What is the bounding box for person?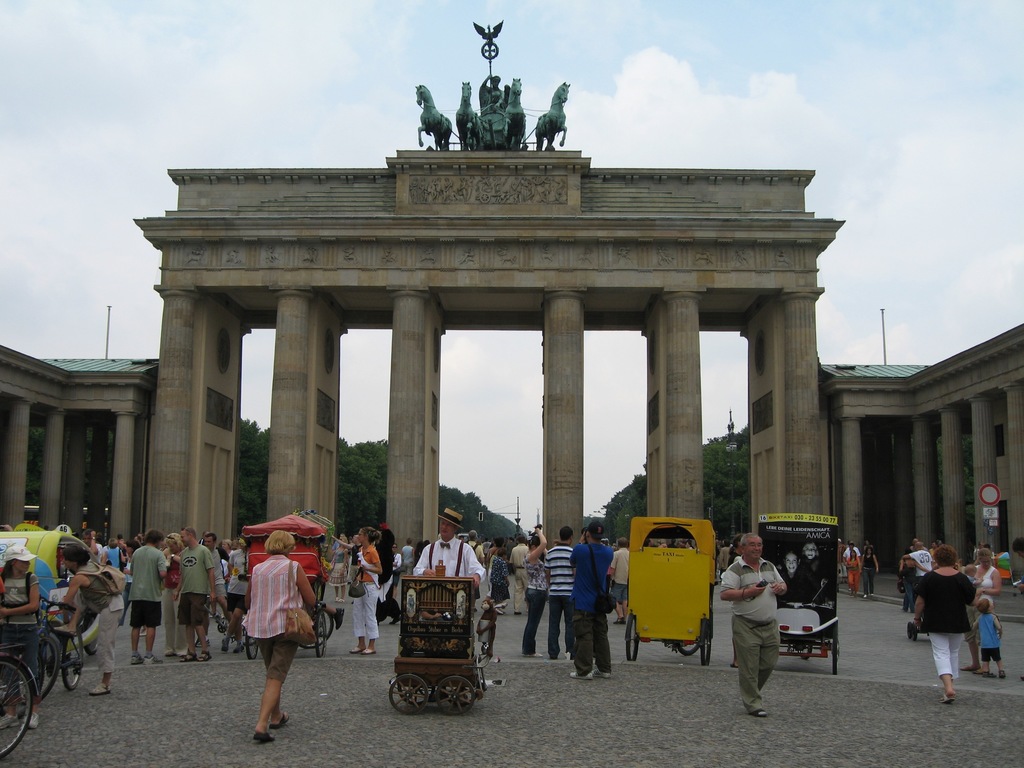
box=[412, 506, 486, 591].
